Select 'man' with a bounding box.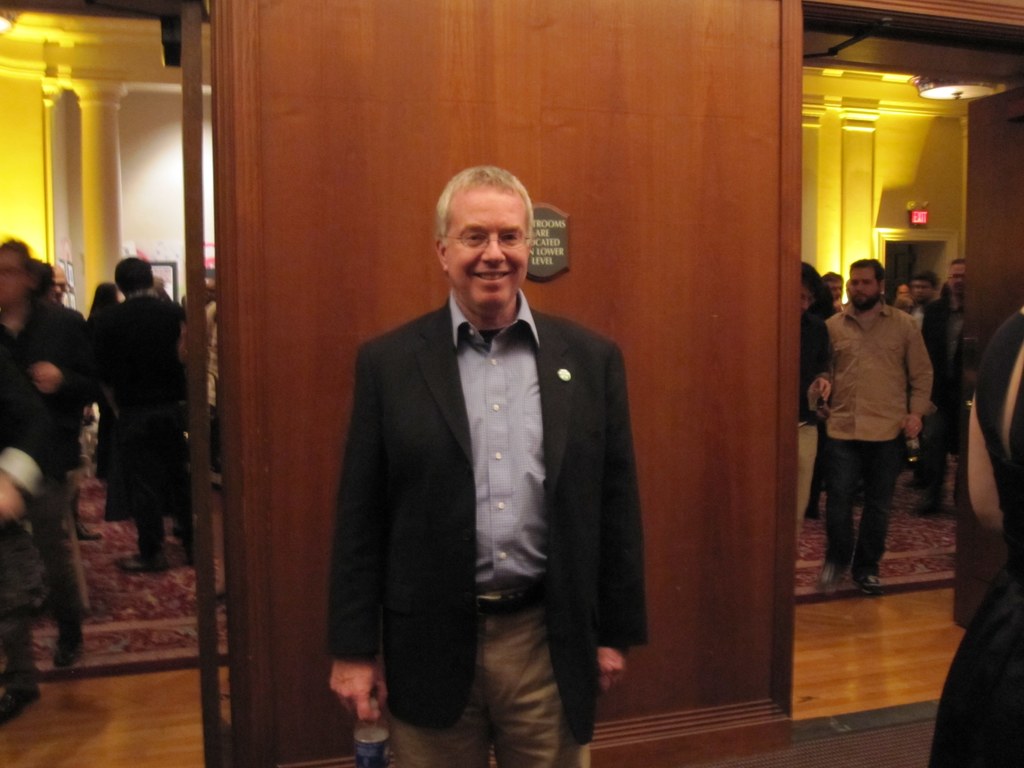
left=911, top=269, right=937, bottom=331.
